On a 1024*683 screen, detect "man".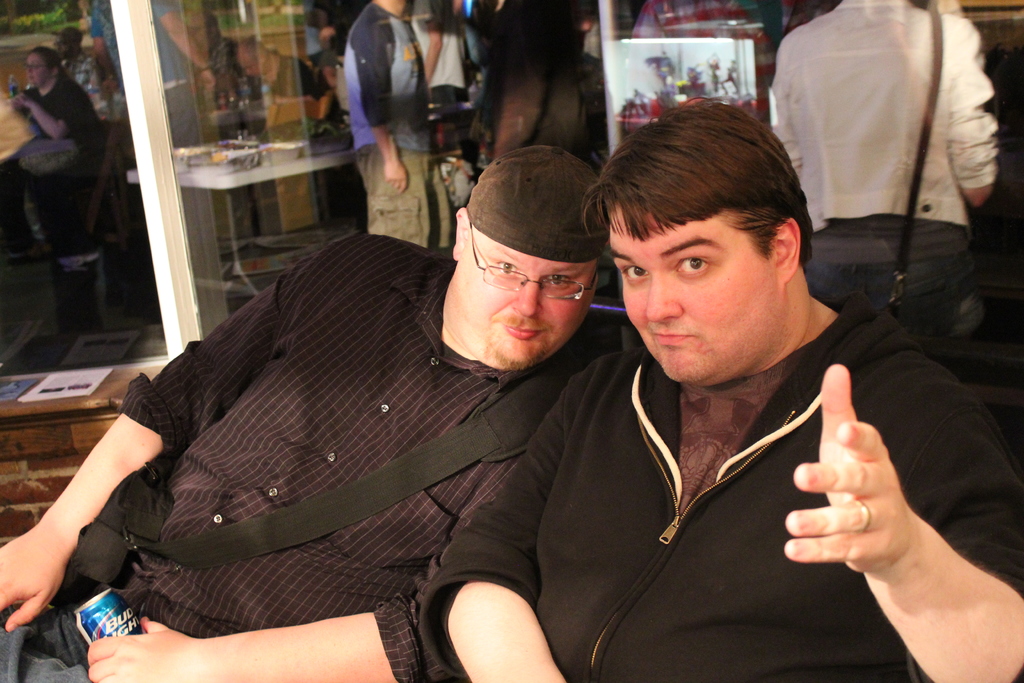
region(90, 0, 216, 147).
